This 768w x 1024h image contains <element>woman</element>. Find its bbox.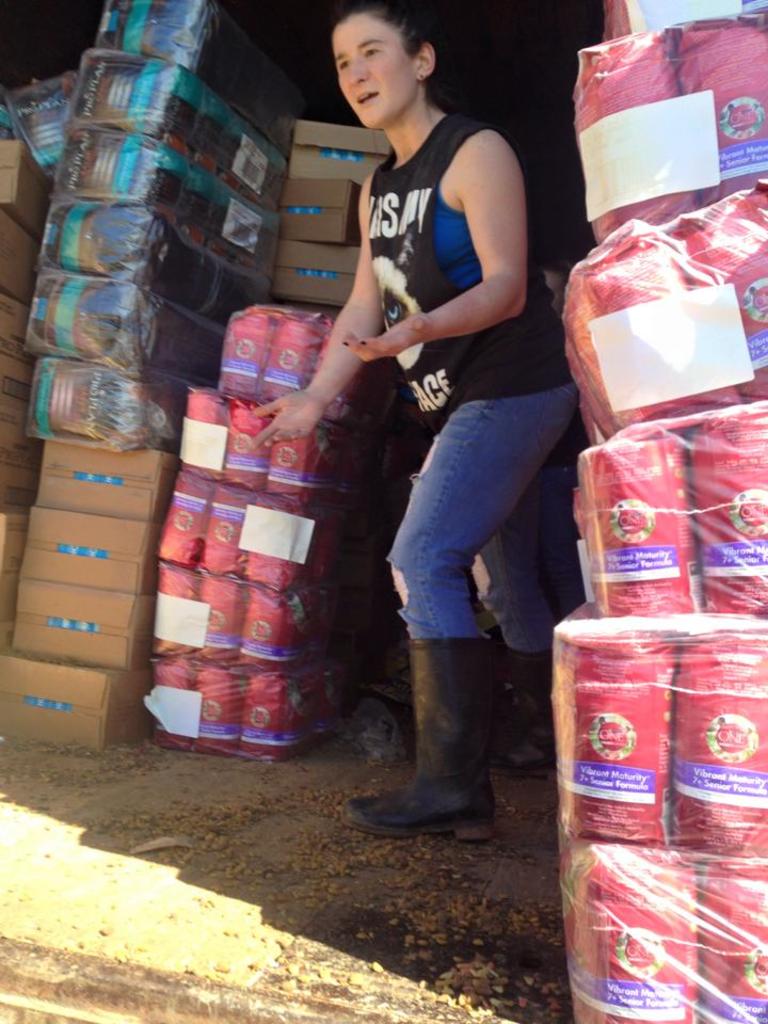
<region>303, 9, 587, 794</region>.
